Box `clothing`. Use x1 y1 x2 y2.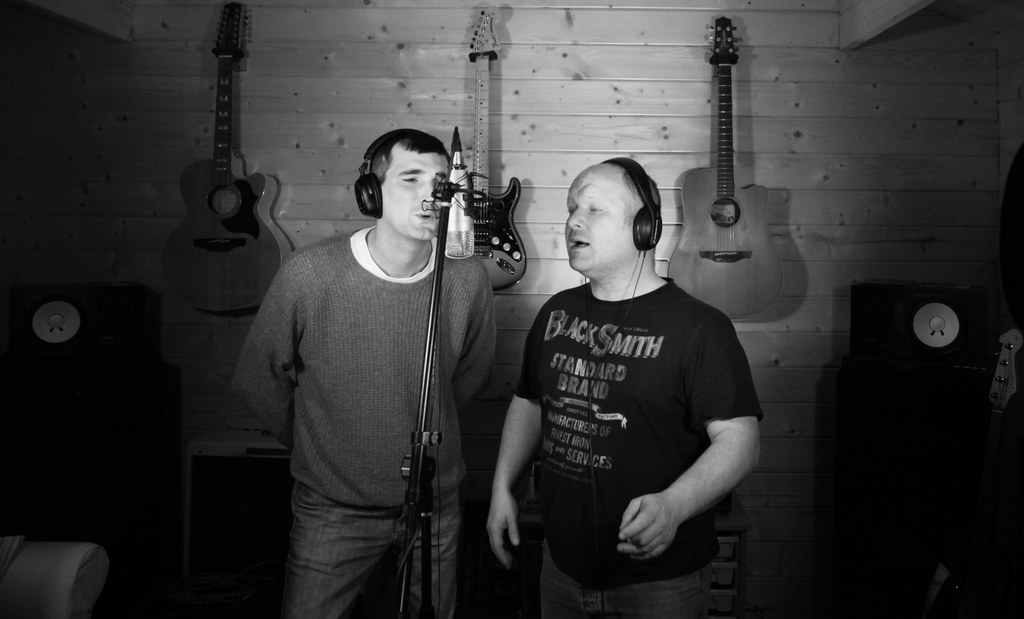
511 232 759 589.
